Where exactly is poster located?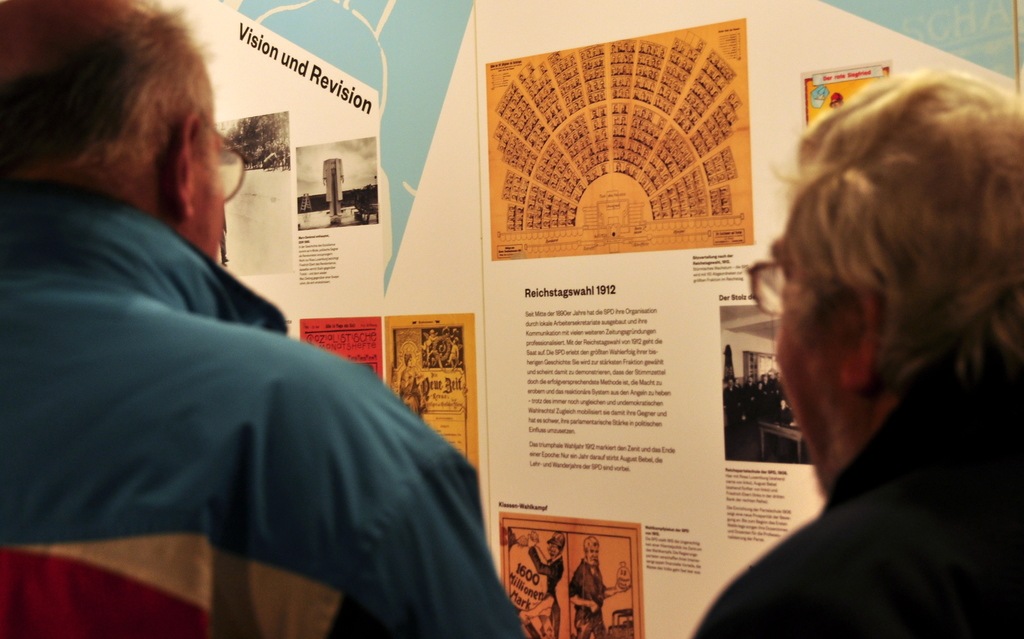
Its bounding box is 803:58:892:129.
